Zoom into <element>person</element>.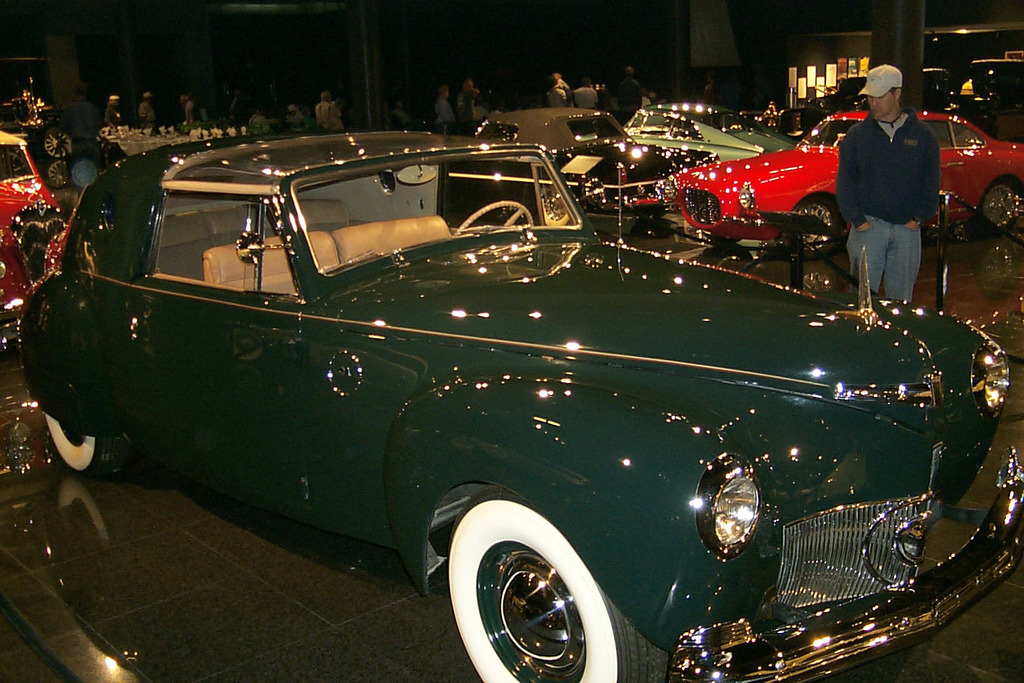
Zoom target: BBox(569, 78, 598, 105).
